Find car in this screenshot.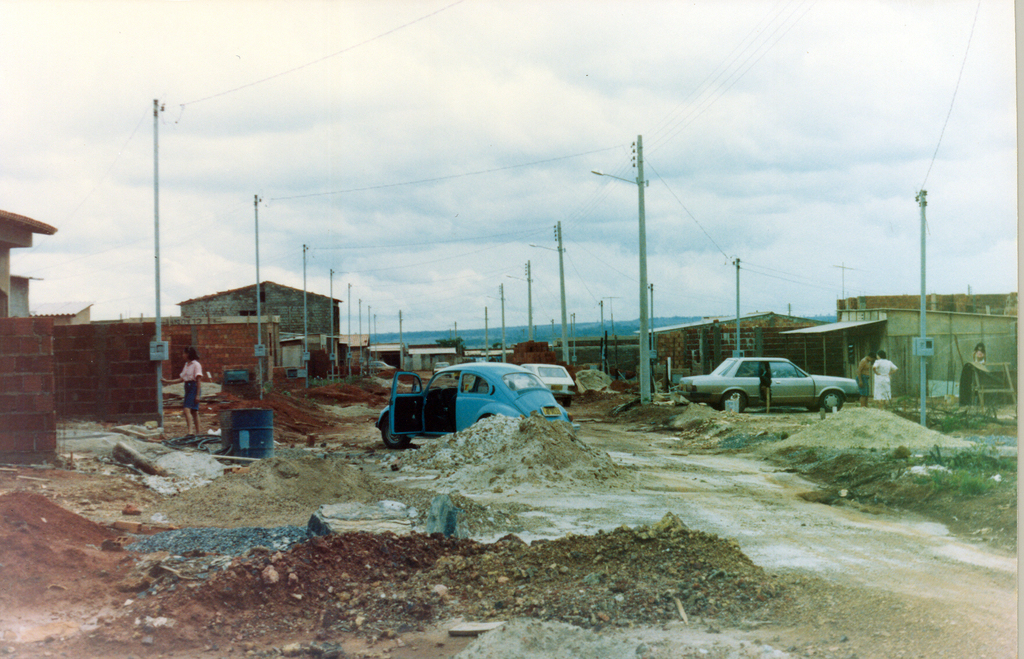
The bounding box for car is 367,358,573,447.
